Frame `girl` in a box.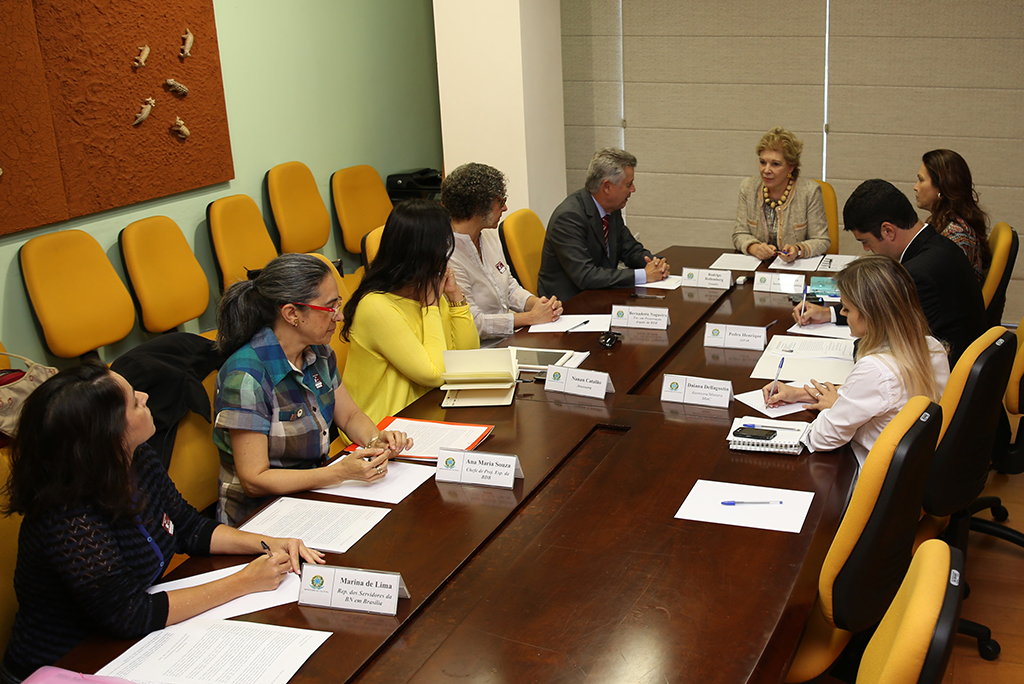
box=[0, 356, 328, 680].
